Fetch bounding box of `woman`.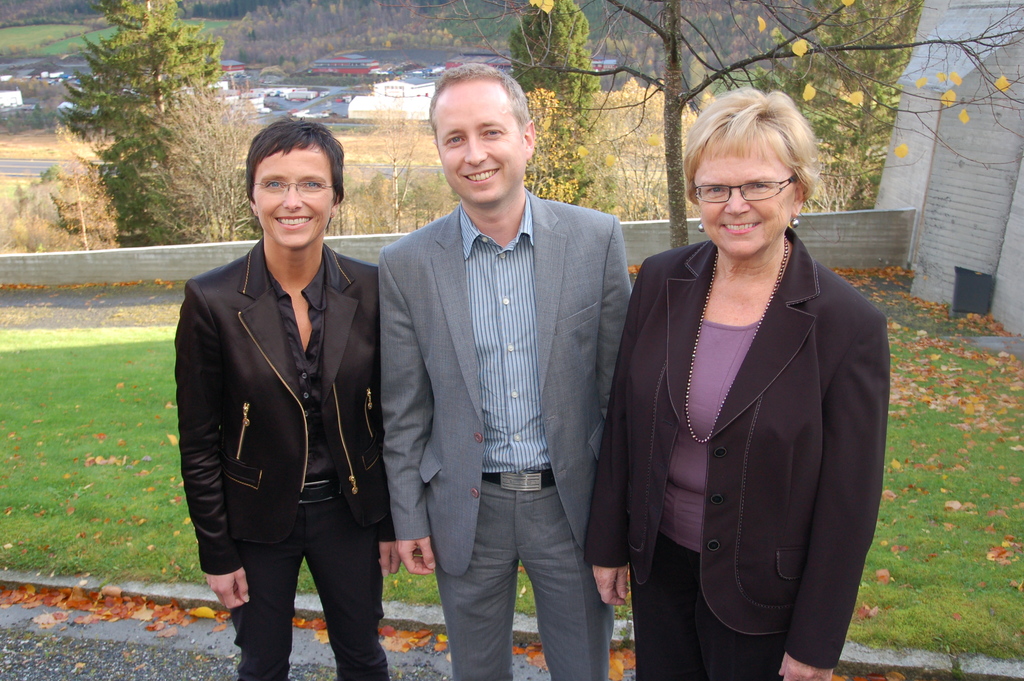
Bbox: BBox(173, 111, 404, 680).
